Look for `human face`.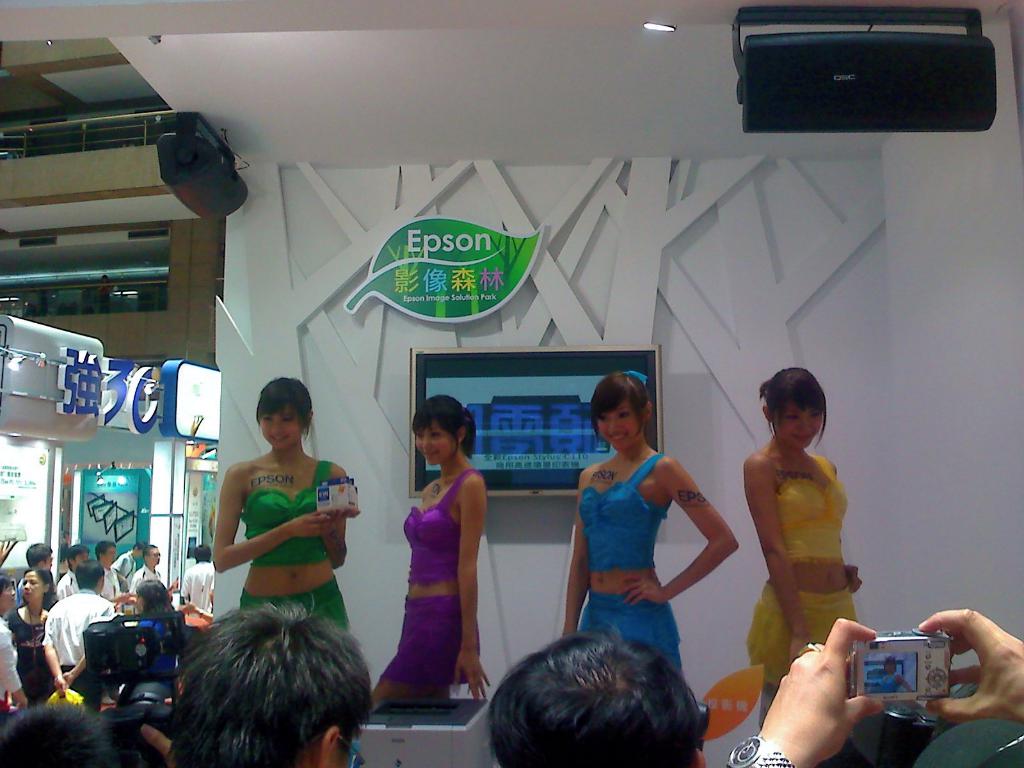
Found: x1=772 y1=402 x2=822 y2=451.
